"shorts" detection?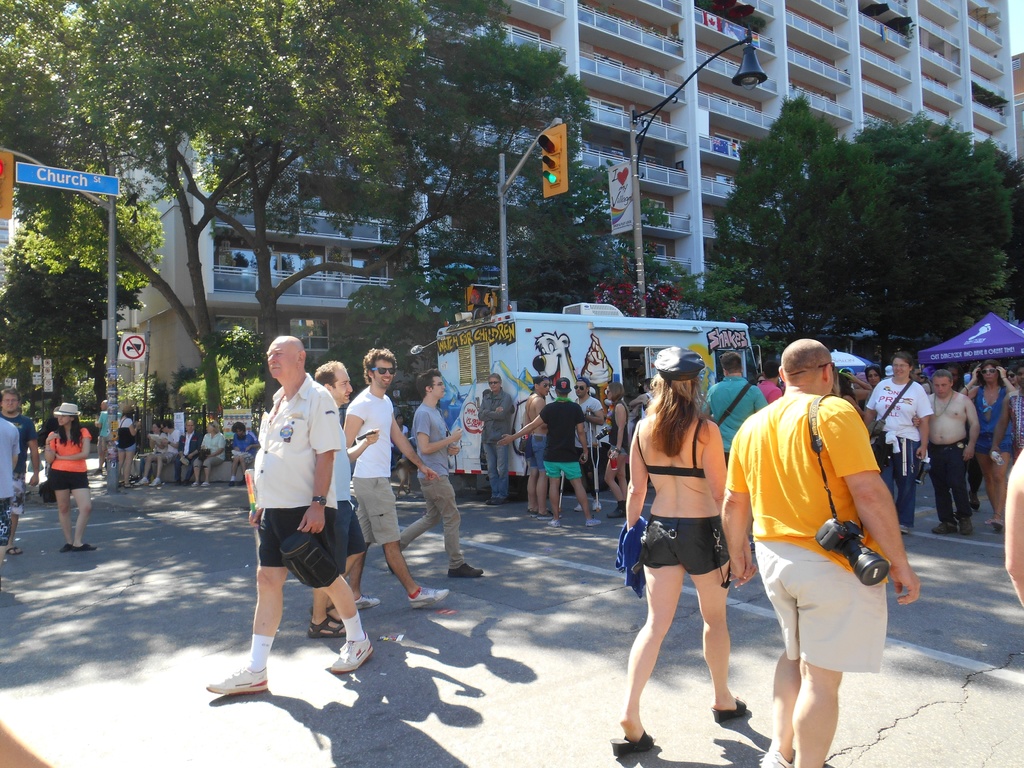
[left=608, top=445, right=627, bottom=454]
